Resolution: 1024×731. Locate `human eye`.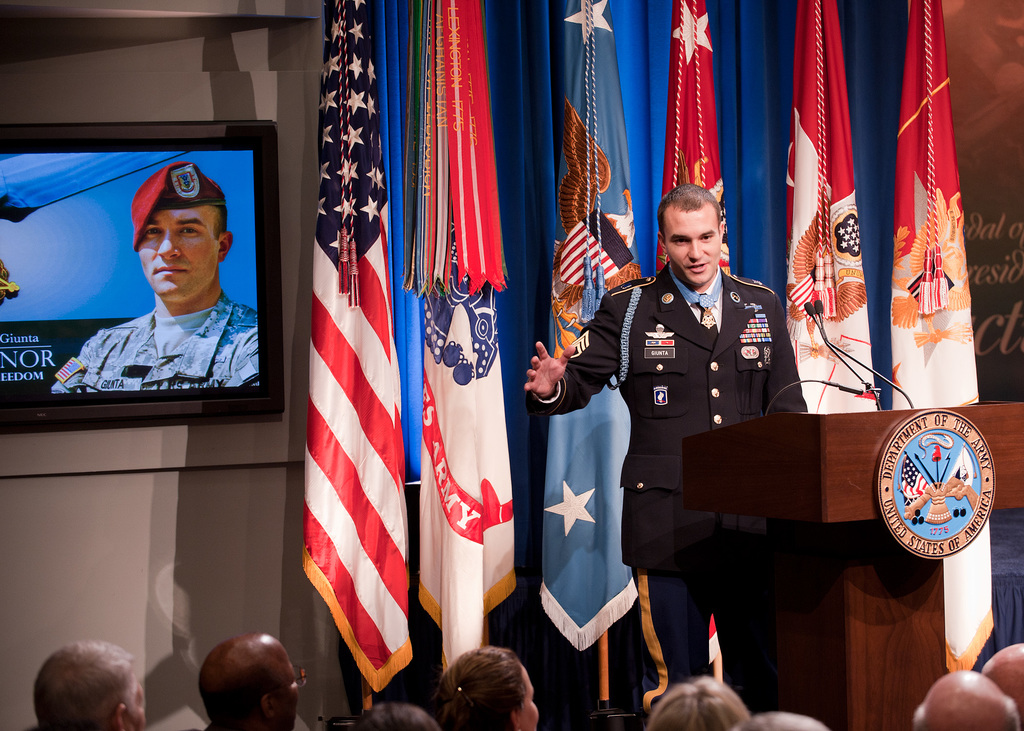
crop(697, 230, 722, 241).
